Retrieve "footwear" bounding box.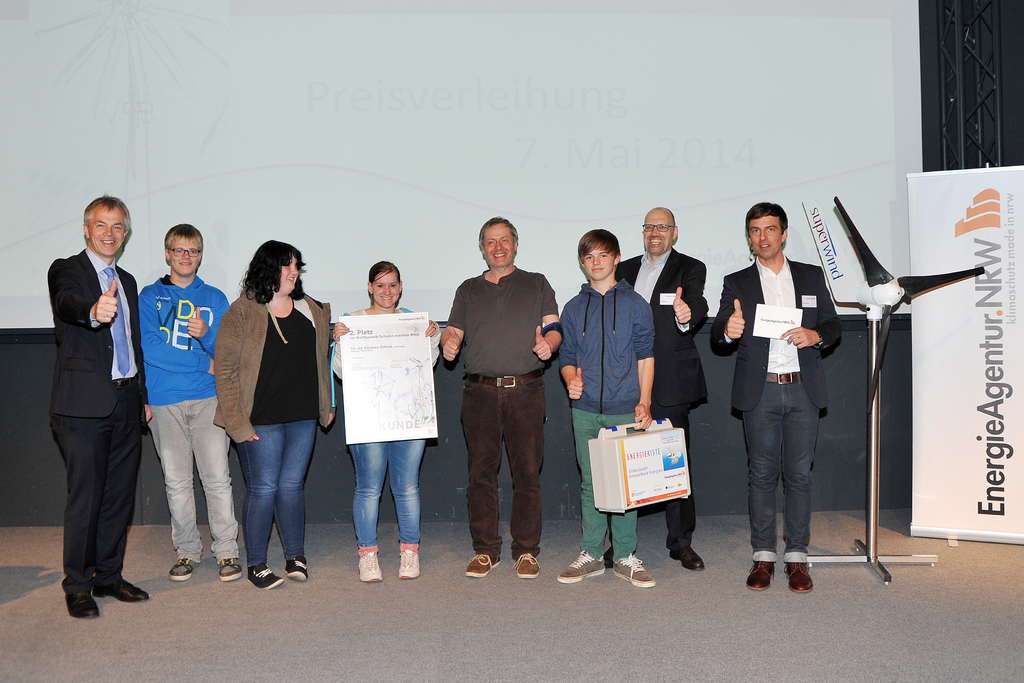
Bounding box: bbox=(555, 548, 609, 579).
